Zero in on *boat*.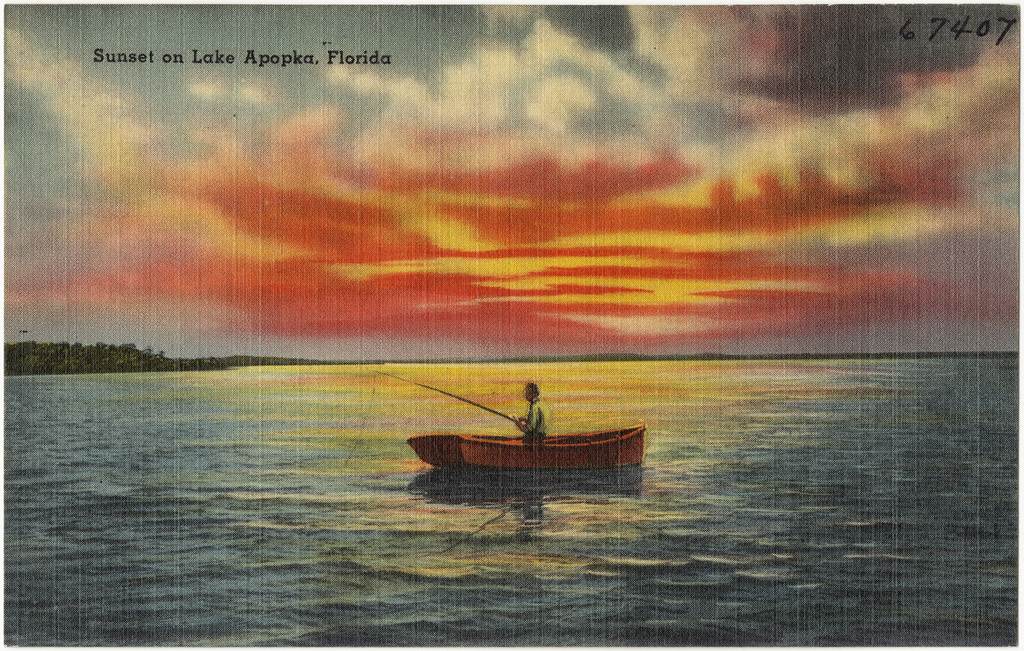
Zeroed in: rect(390, 389, 653, 503).
